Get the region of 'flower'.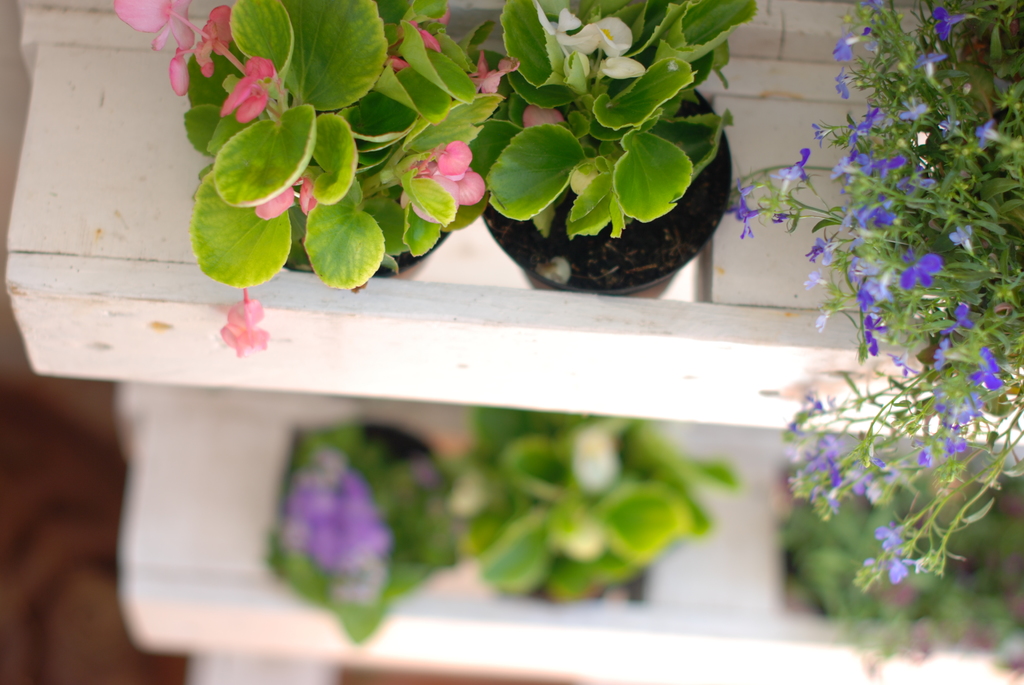
219, 56, 275, 123.
